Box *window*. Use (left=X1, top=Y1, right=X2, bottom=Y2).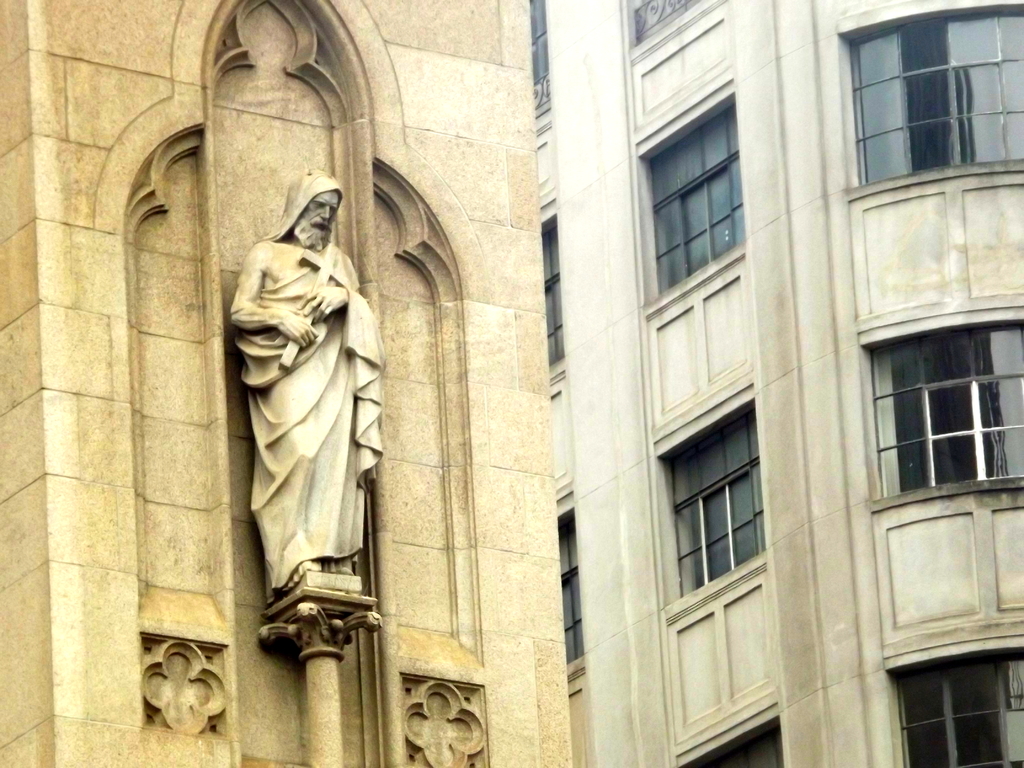
(left=664, top=390, right=780, bottom=628).
